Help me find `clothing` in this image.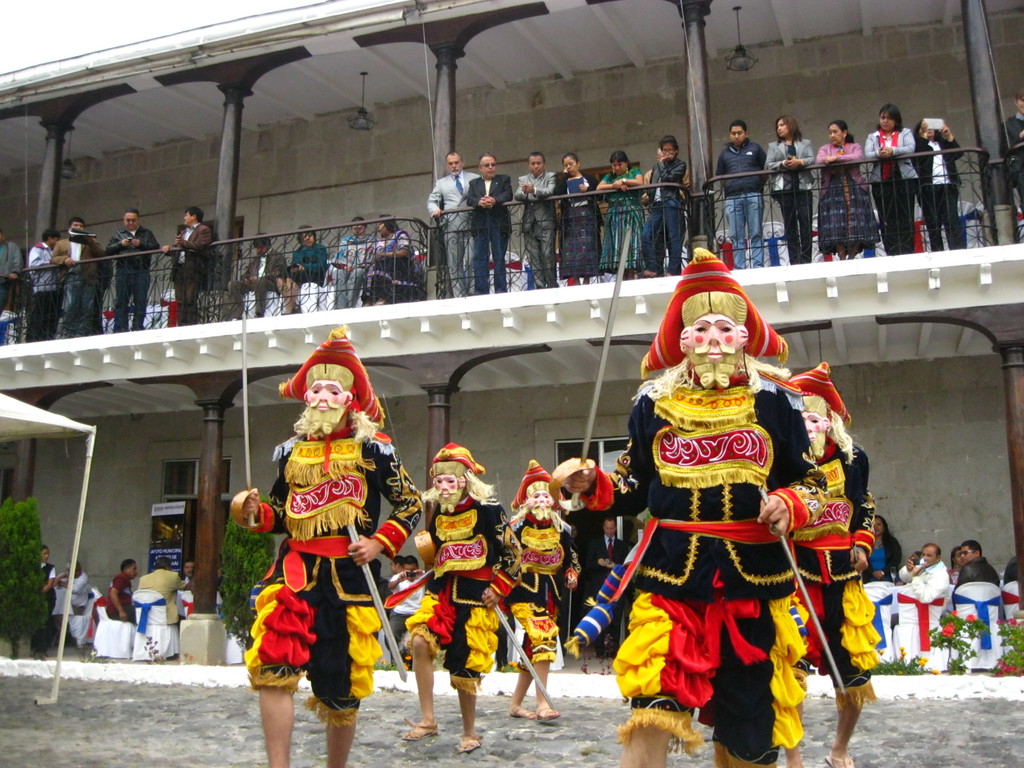
Found it: pyautogui.locateOnScreen(553, 171, 596, 277).
